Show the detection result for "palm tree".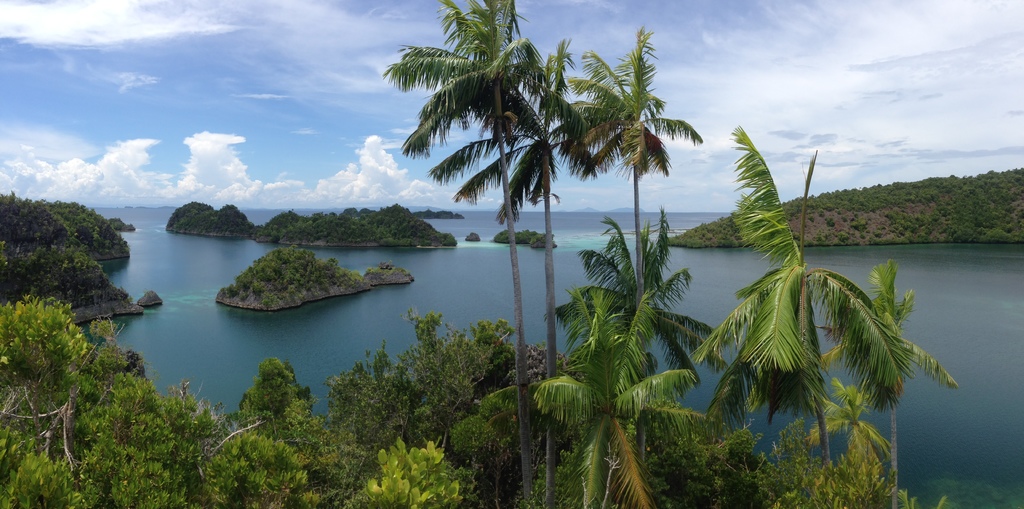
378 0 582 508.
